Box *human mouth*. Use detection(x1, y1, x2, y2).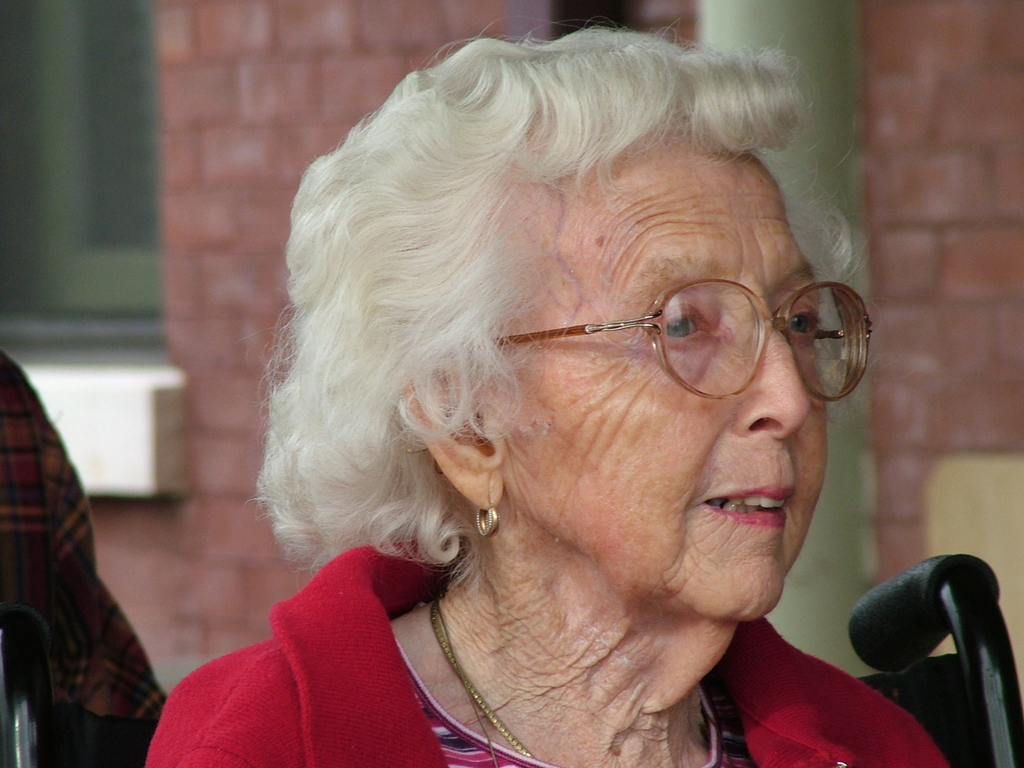
detection(702, 483, 794, 525).
